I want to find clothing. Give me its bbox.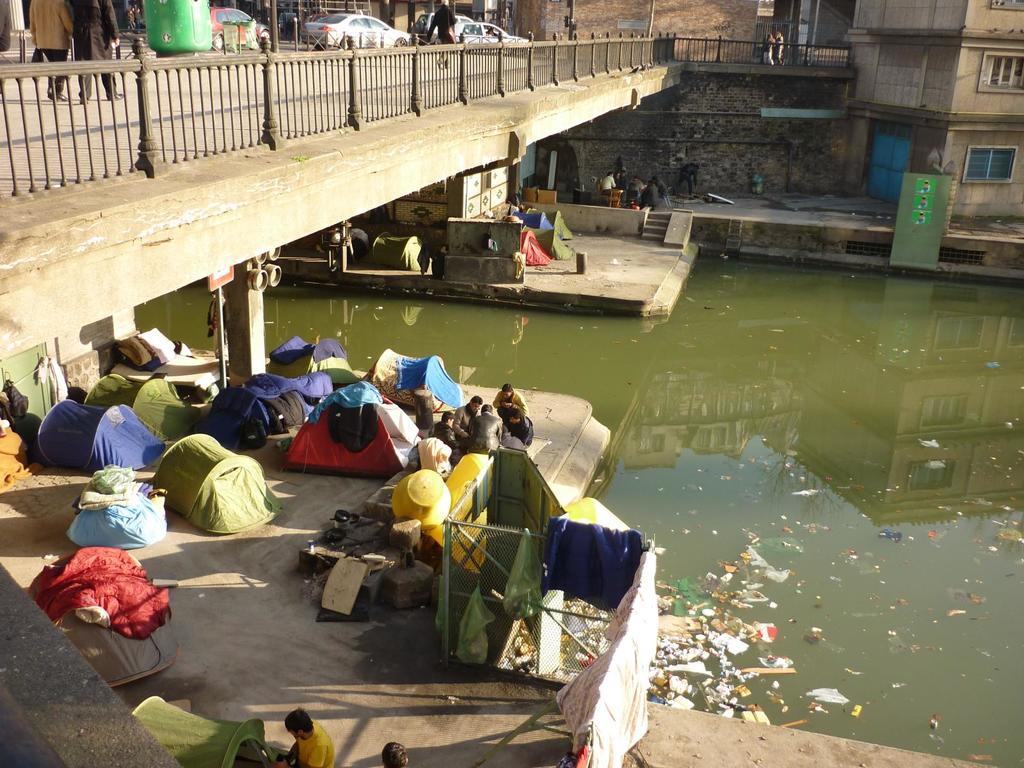
l=430, t=420, r=466, b=451.
